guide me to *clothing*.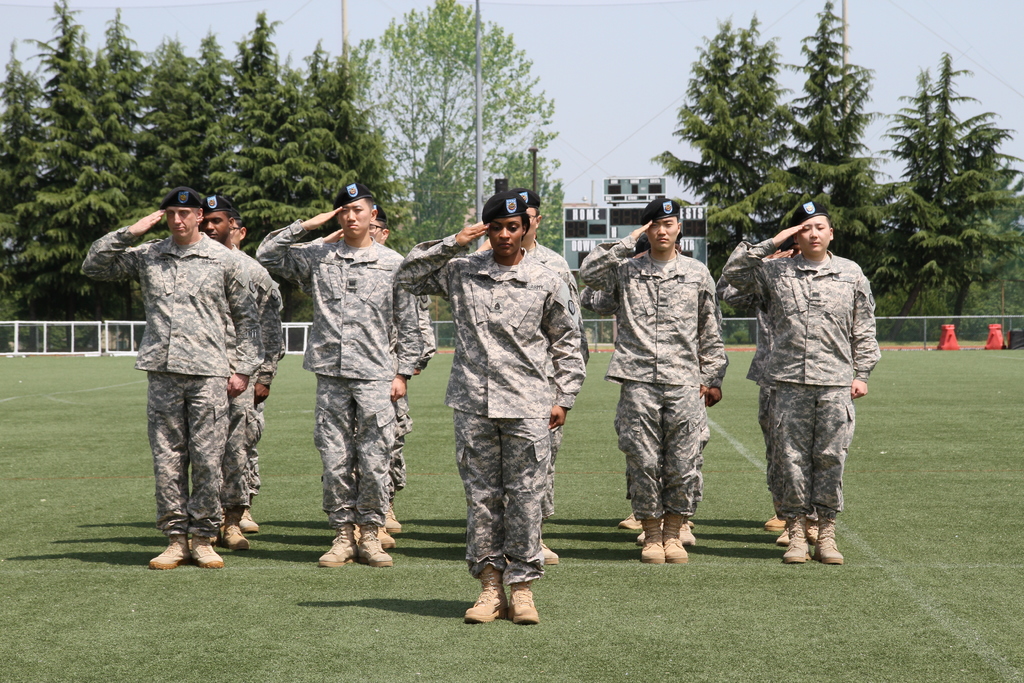
Guidance: Rect(257, 221, 436, 547).
